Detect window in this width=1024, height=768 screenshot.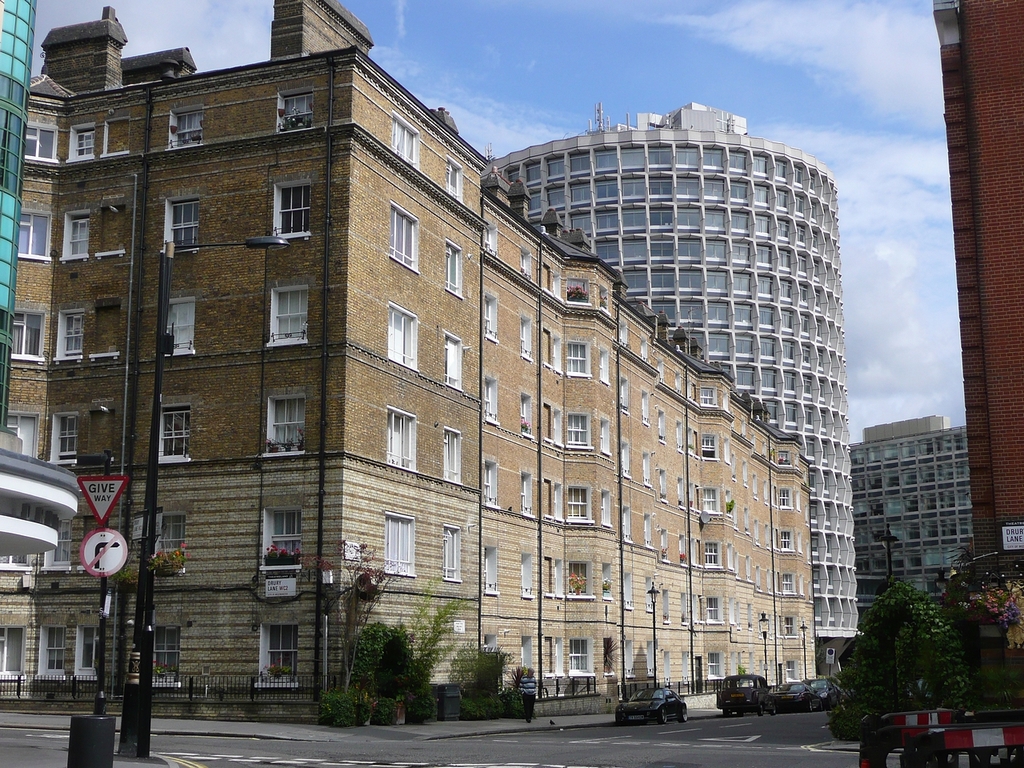
Detection: [x1=265, y1=278, x2=305, y2=352].
